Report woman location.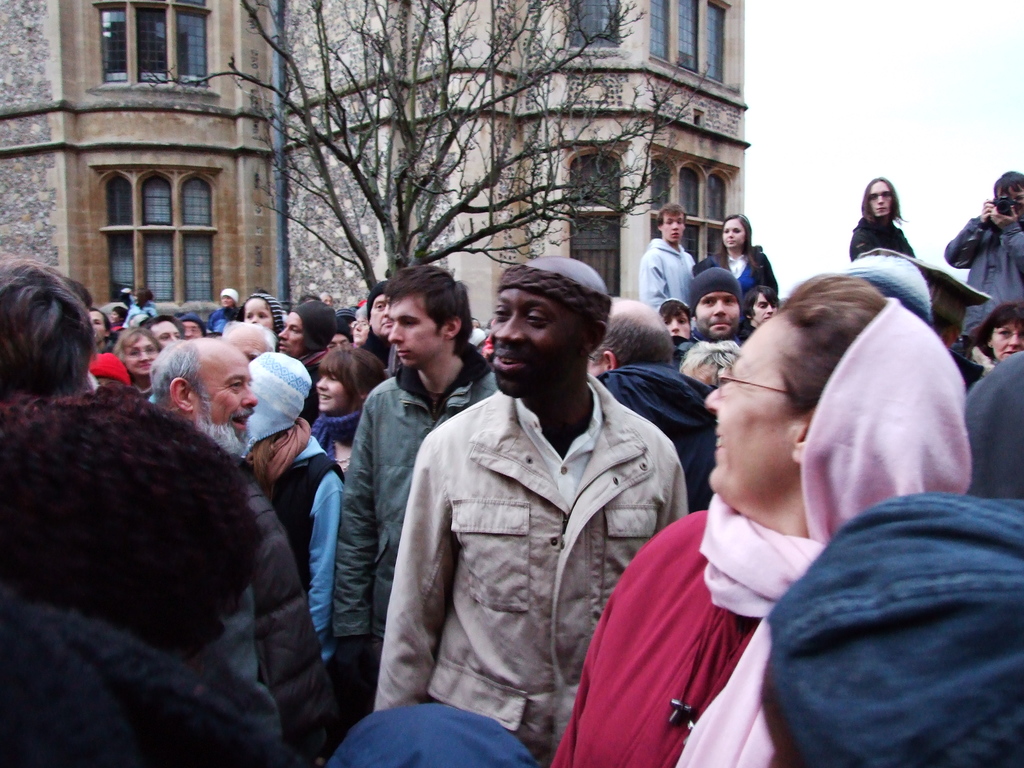
Report: 134/285/154/321.
